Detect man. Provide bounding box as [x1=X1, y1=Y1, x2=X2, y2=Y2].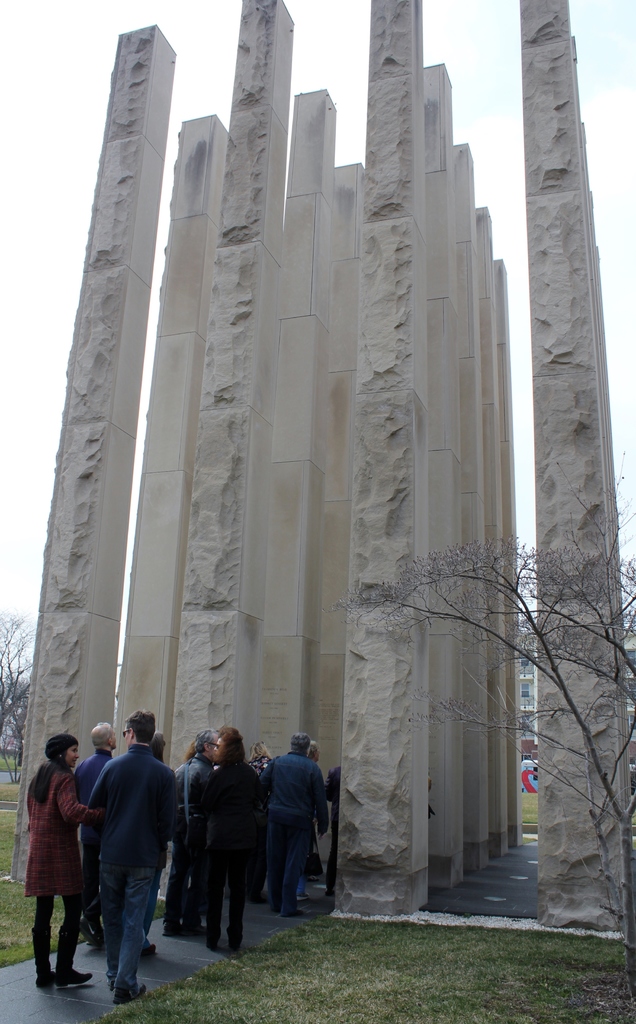
[x1=72, y1=721, x2=118, y2=948].
